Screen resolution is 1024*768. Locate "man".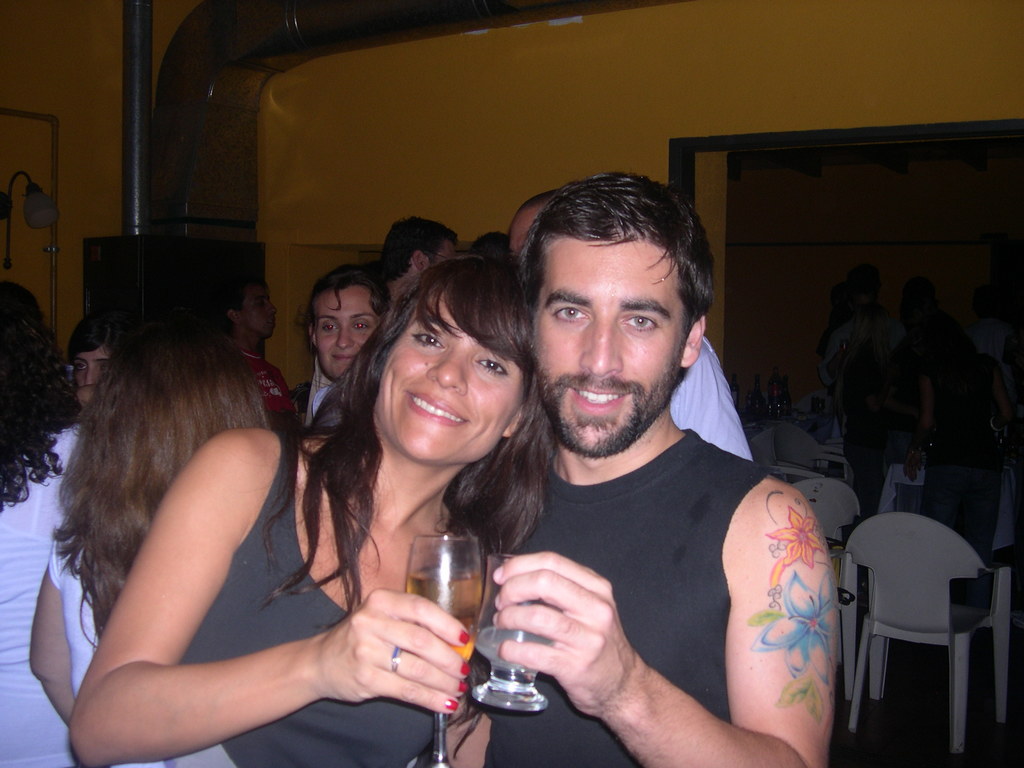
BBox(480, 169, 842, 767).
